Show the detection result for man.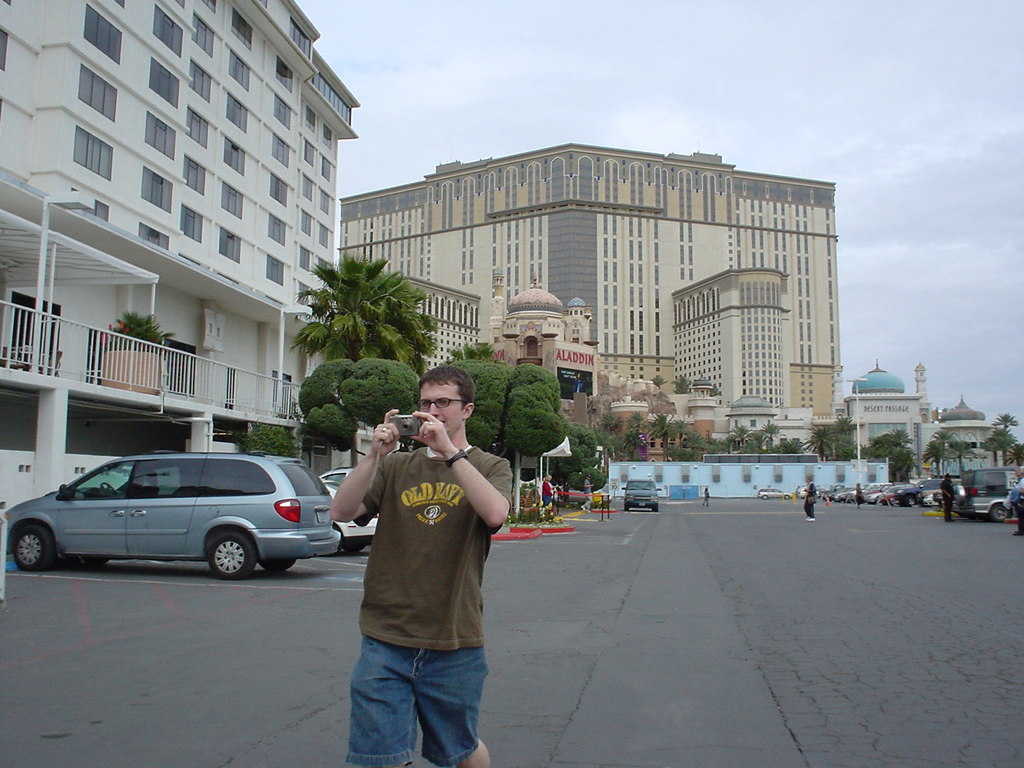
rect(333, 364, 516, 767).
